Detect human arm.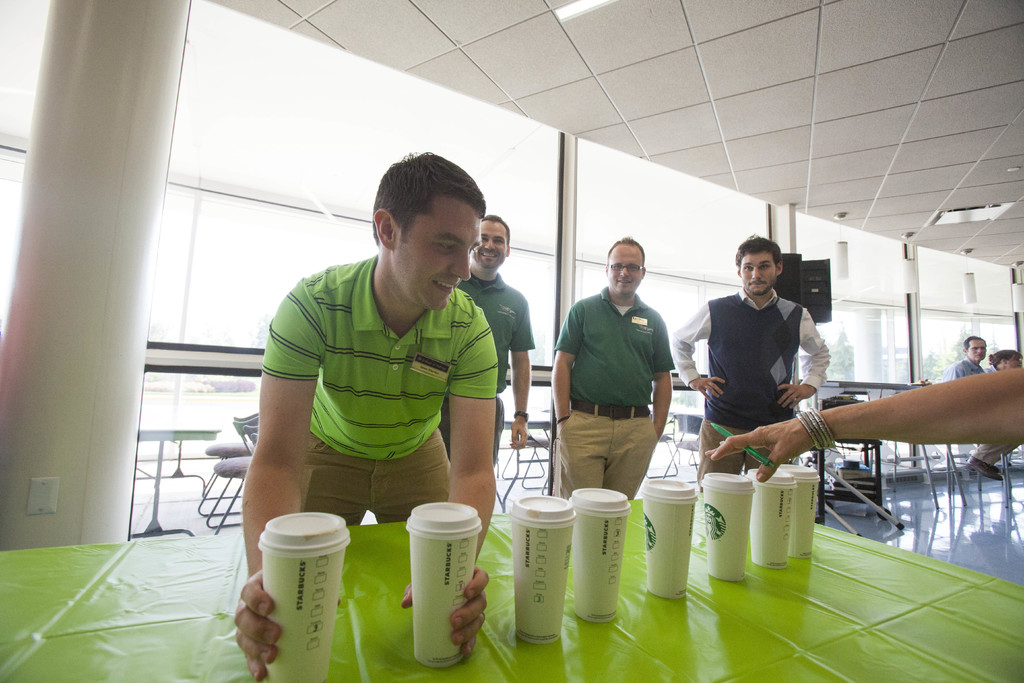
Detected at 642,304,680,440.
